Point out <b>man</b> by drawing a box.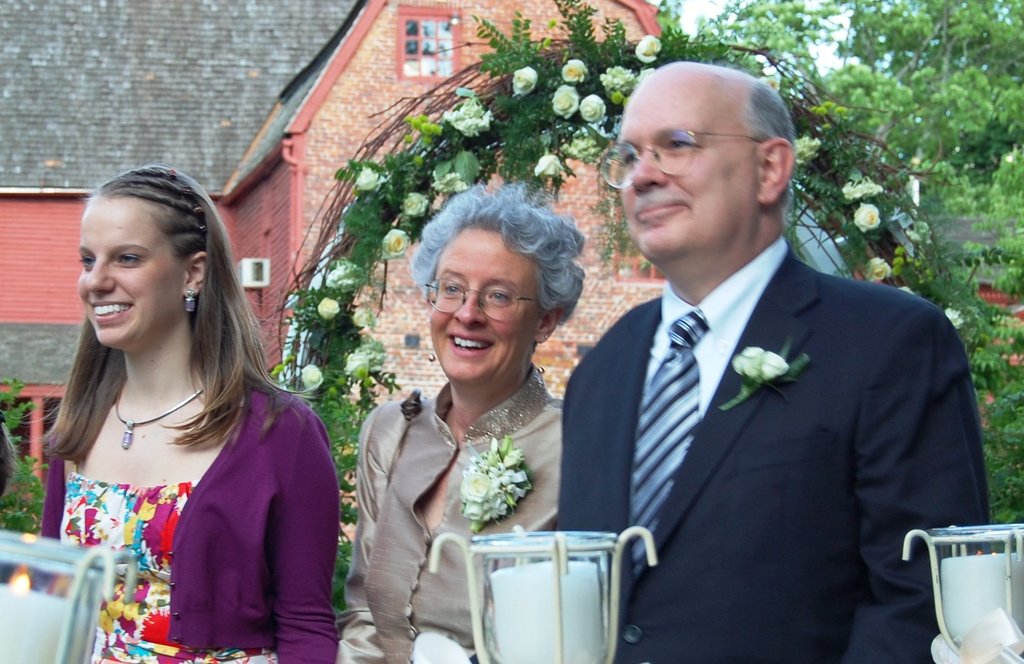
left=555, top=60, right=991, bottom=663.
